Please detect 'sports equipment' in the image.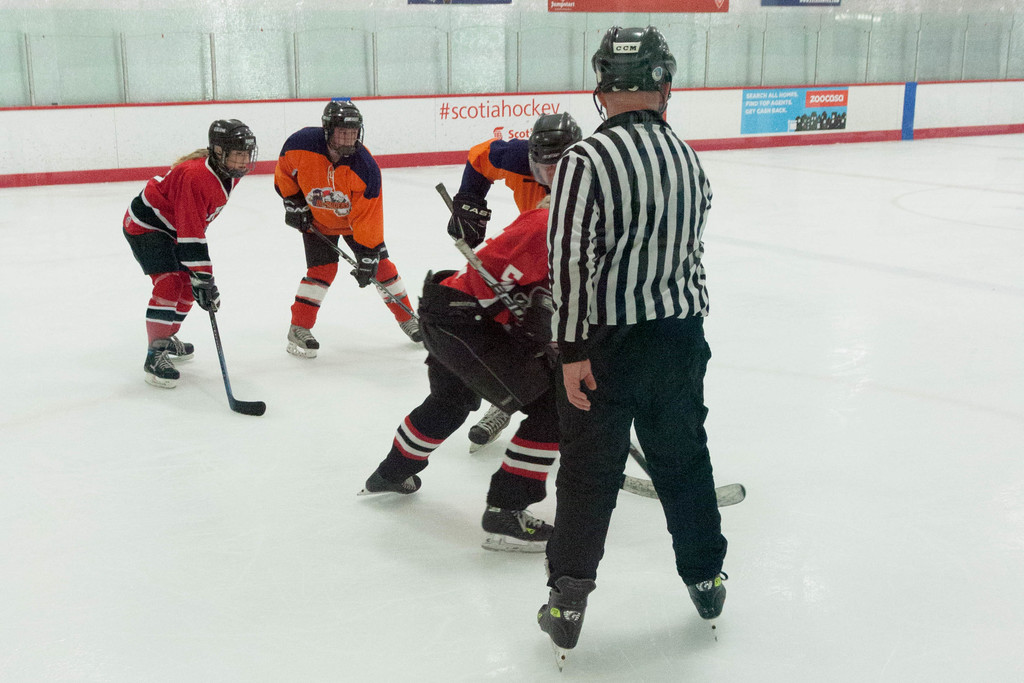
[left=168, top=334, right=195, bottom=362].
